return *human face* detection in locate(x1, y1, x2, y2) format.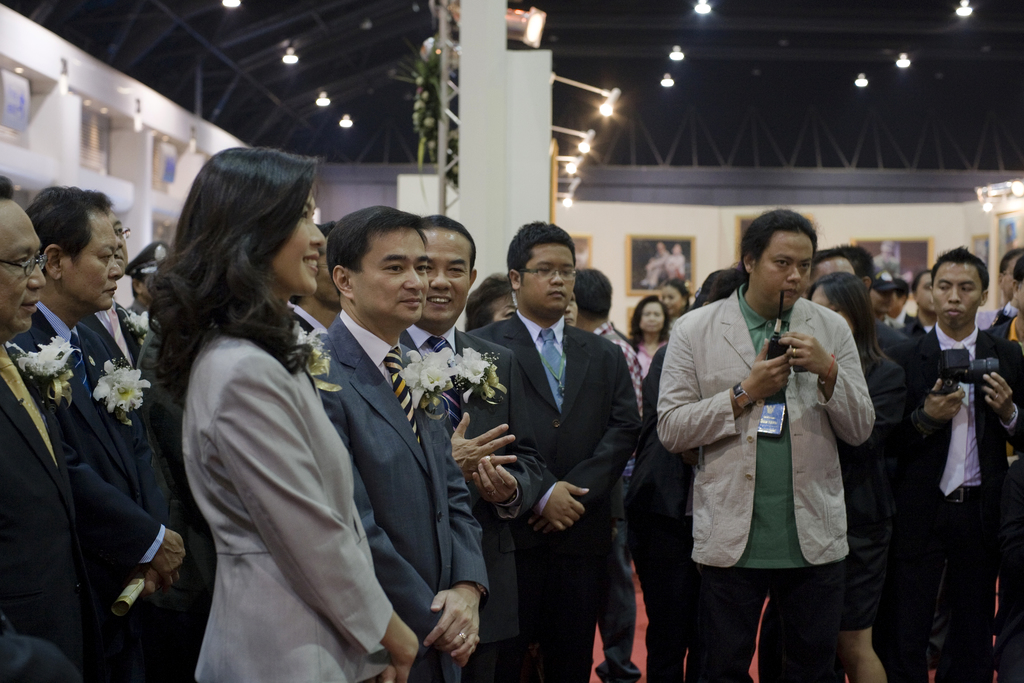
locate(314, 236, 339, 308).
